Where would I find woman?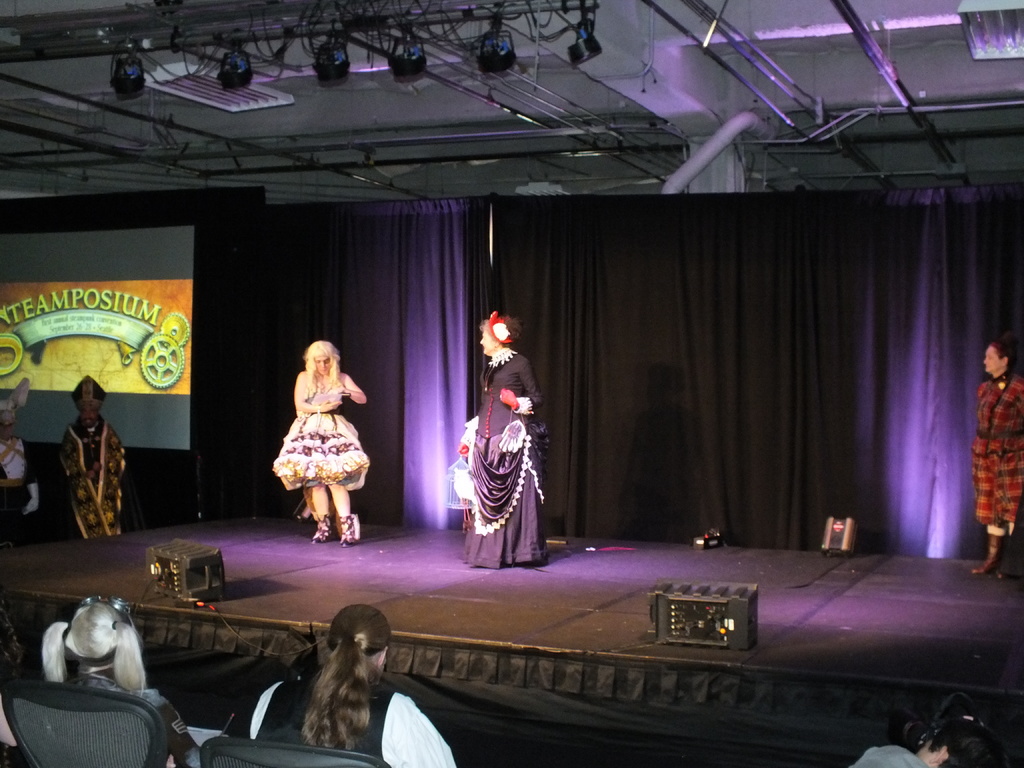
At {"left": 246, "top": 605, "right": 491, "bottom": 767}.
